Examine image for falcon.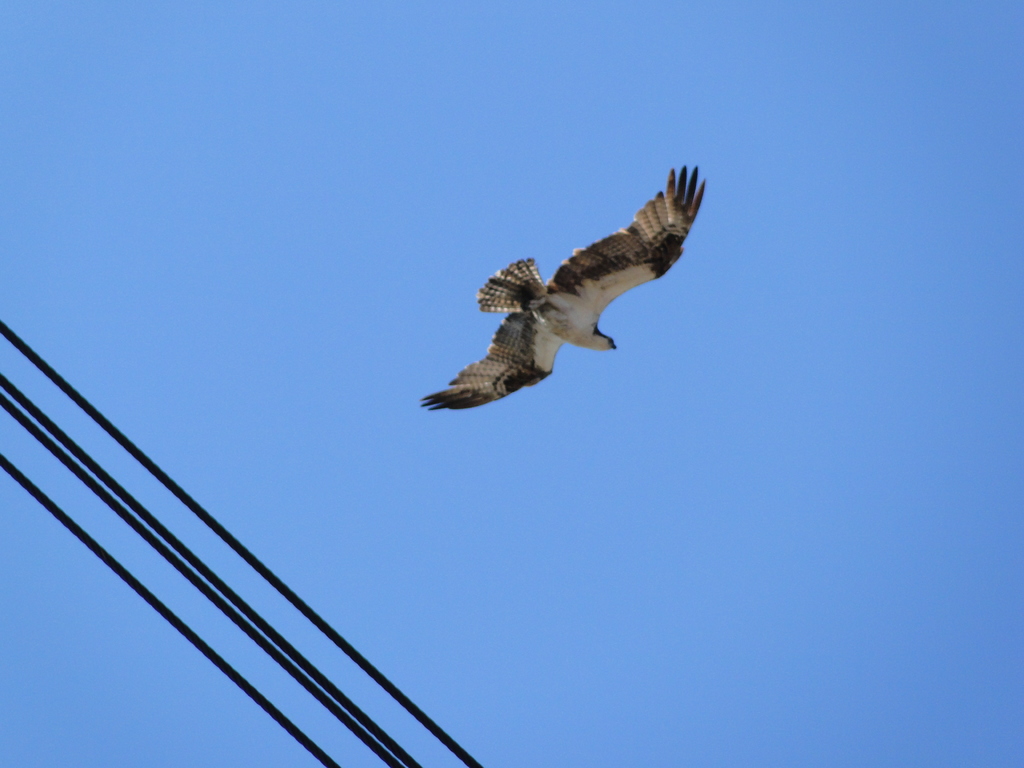
Examination result: 419:160:714:417.
